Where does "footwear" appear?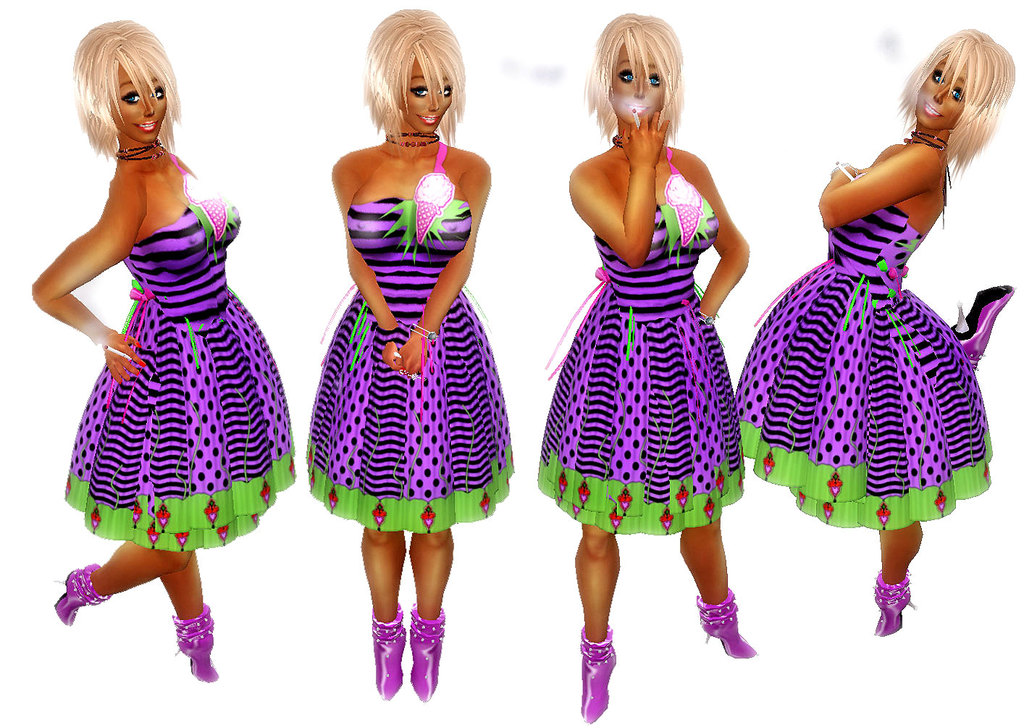
Appears at locate(171, 607, 217, 683).
